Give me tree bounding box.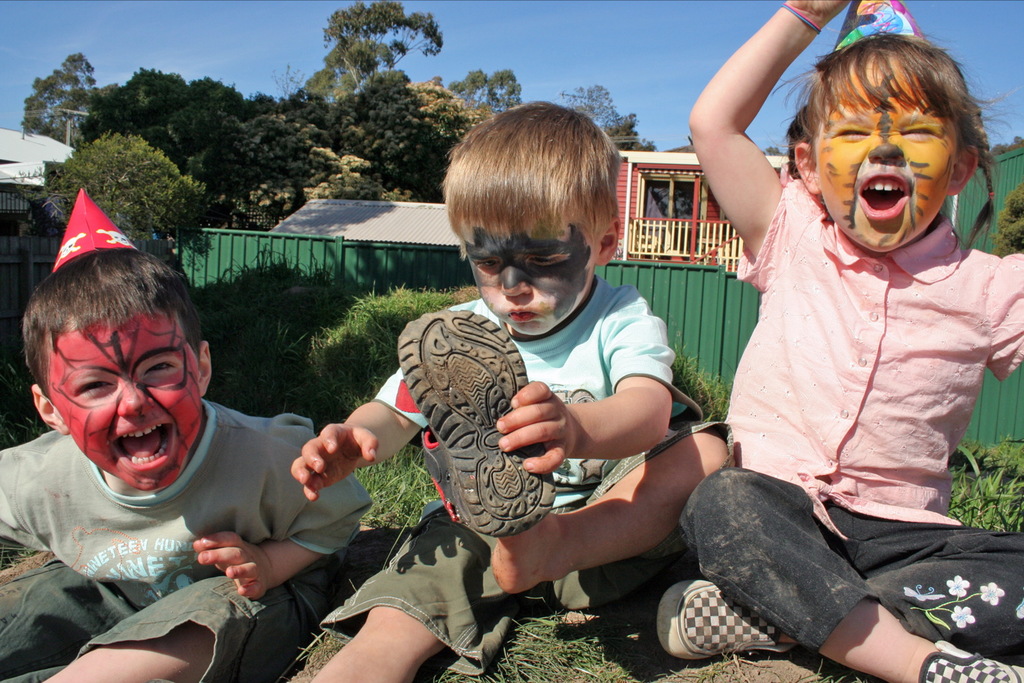
[40, 125, 228, 234].
